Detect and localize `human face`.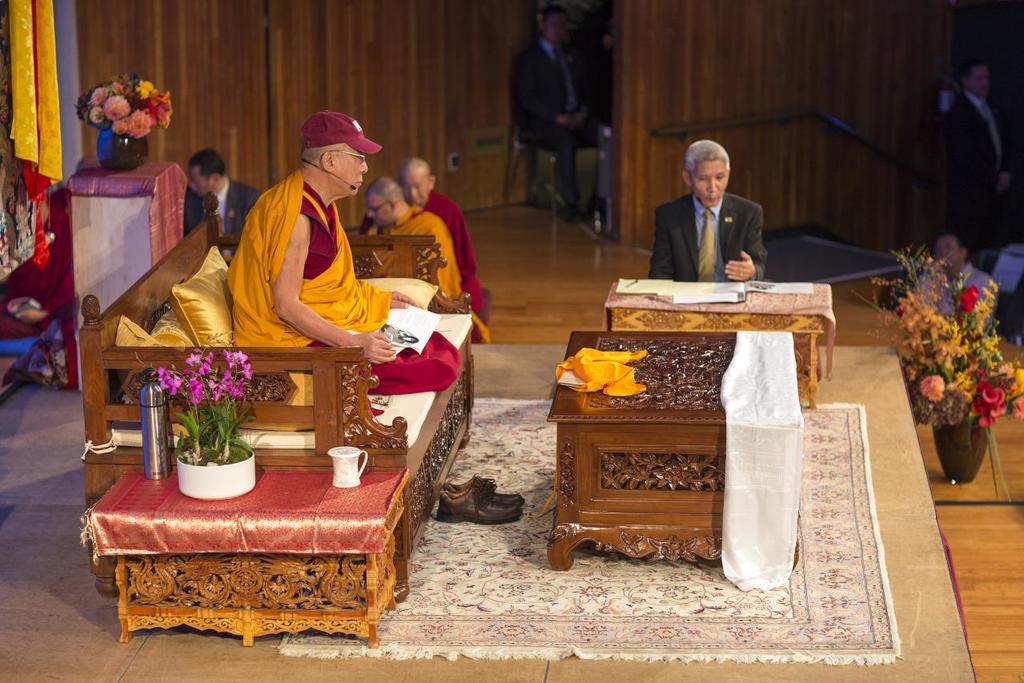
Localized at rect(687, 160, 727, 207).
